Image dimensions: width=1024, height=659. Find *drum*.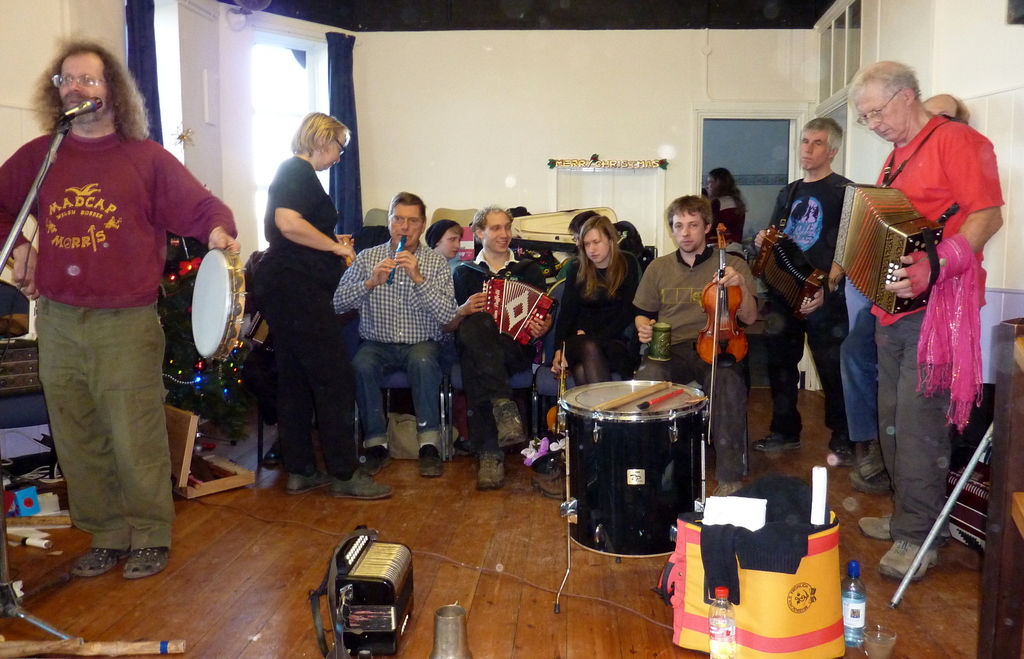
detection(550, 359, 730, 536).
